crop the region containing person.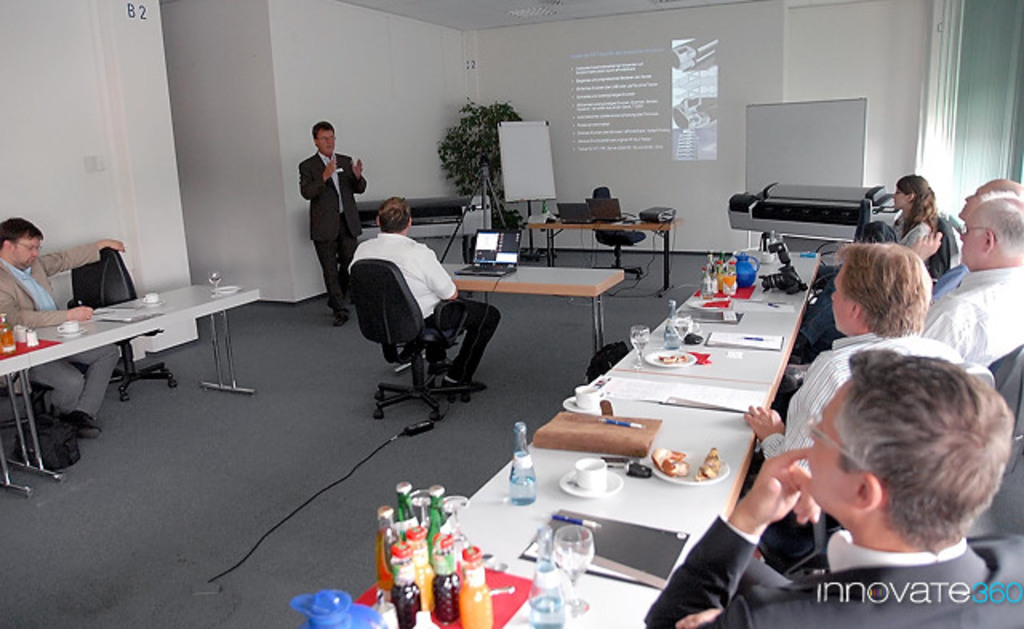
Crop region: bbox=(355, 194, 501, 394).
